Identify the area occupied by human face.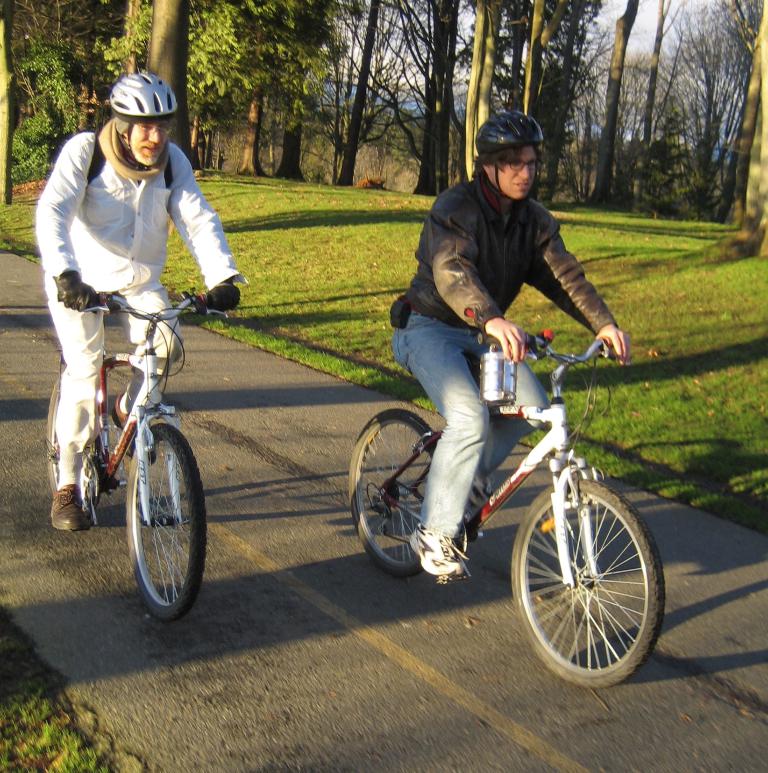
Area: [132, 118, 171, 163].
